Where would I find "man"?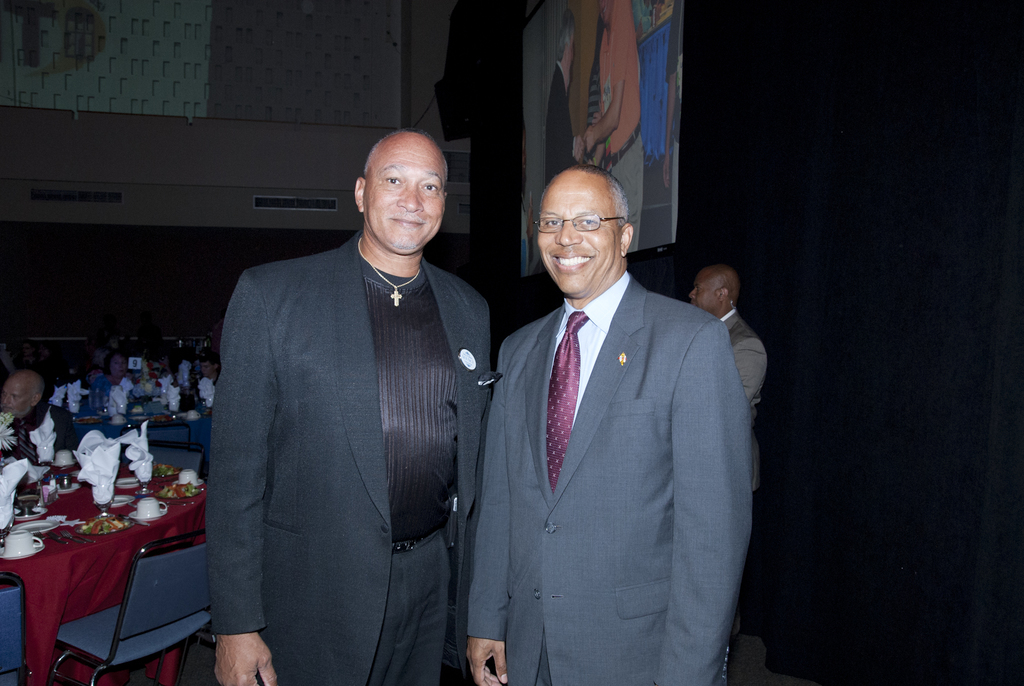
At detection(199, 354, 229, 385).
